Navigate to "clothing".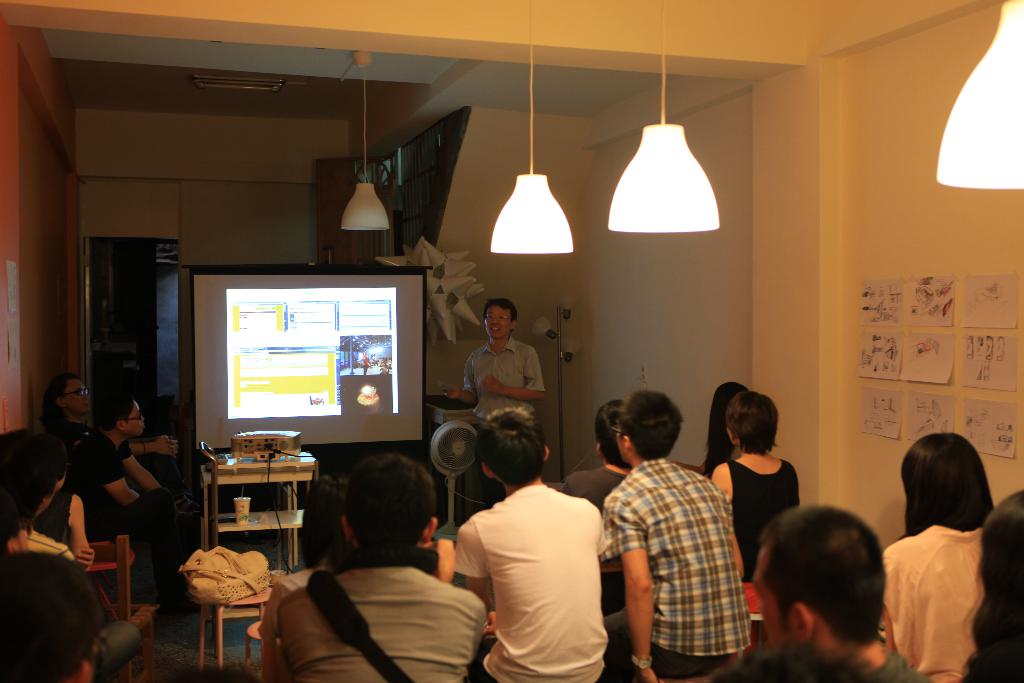
Navigation target: [x1=69, y1=429, x2=188, y2=591].
